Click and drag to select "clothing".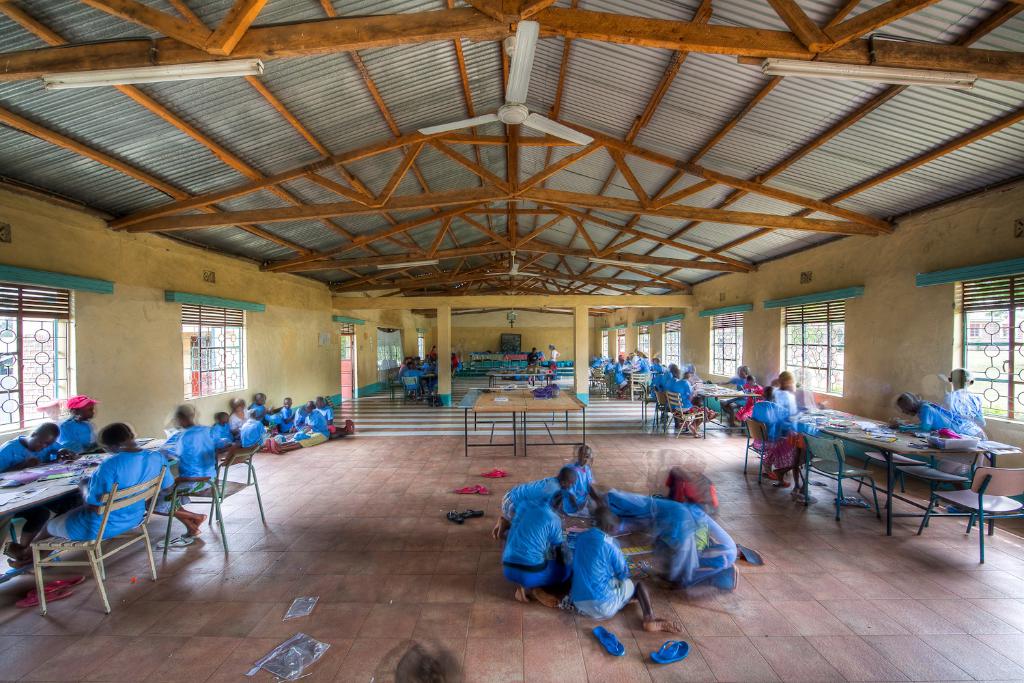
Selection: 571/528/634/619.
